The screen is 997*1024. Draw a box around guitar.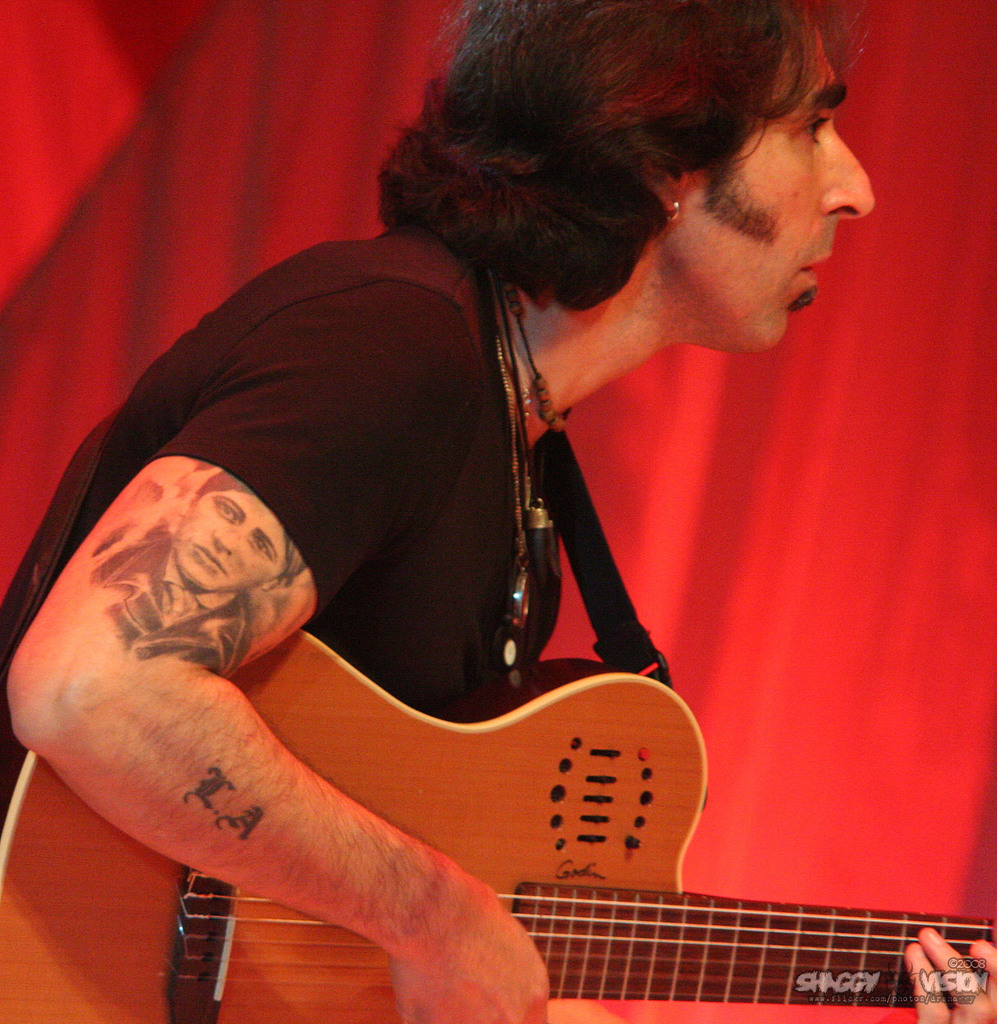
[x1=28, y1=777, x2=989, y2=1022].
